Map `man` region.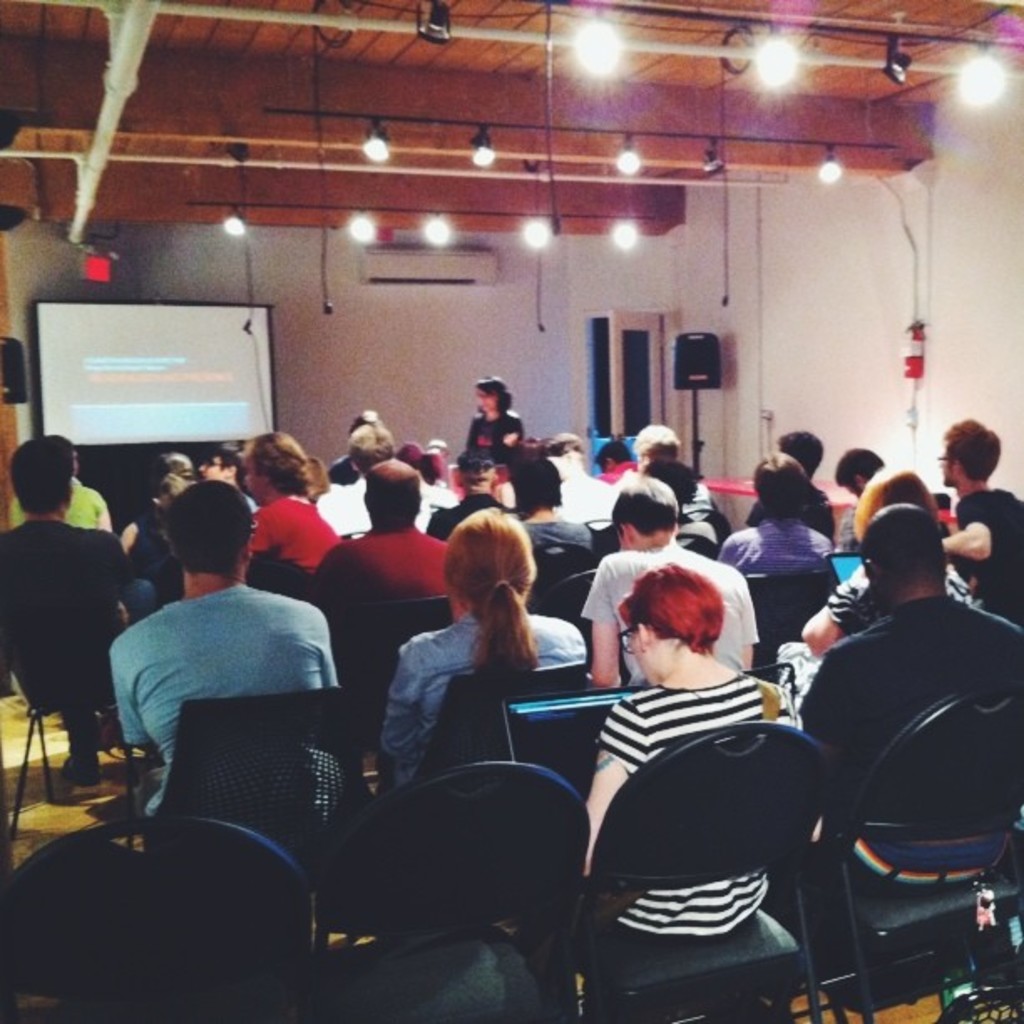
Mapped to 107:482:351:832.
